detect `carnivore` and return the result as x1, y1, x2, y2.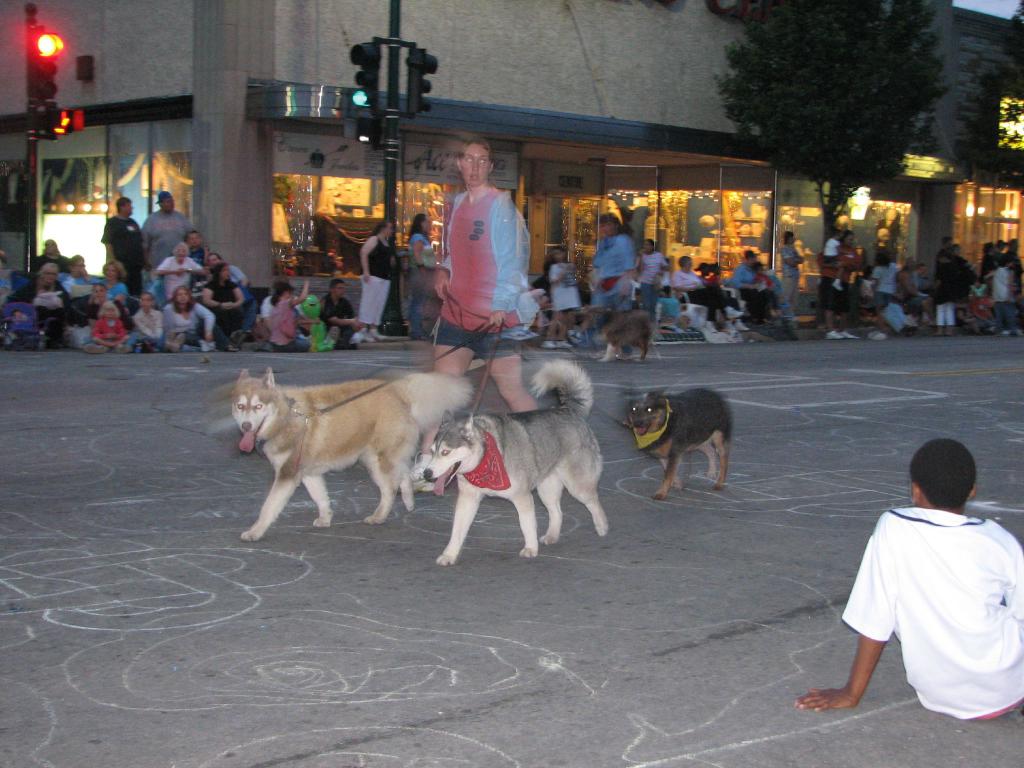
789, 440, 1023, 739.
